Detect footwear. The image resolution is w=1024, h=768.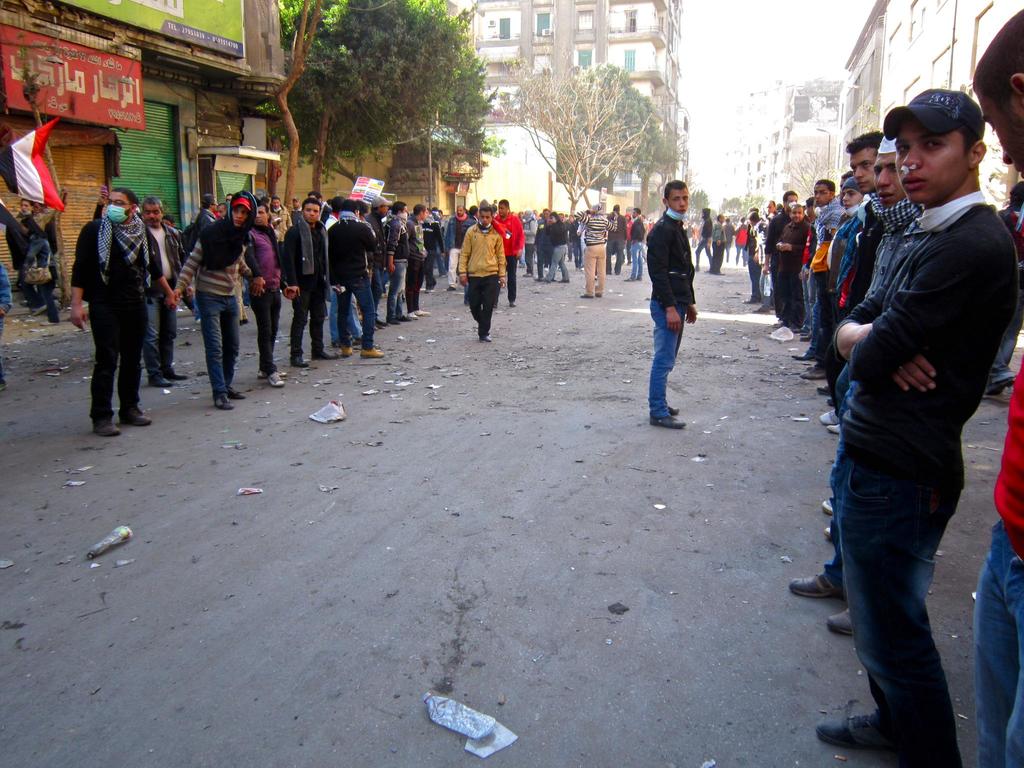
x1=20 y1=300 x2=29 y2=304.
